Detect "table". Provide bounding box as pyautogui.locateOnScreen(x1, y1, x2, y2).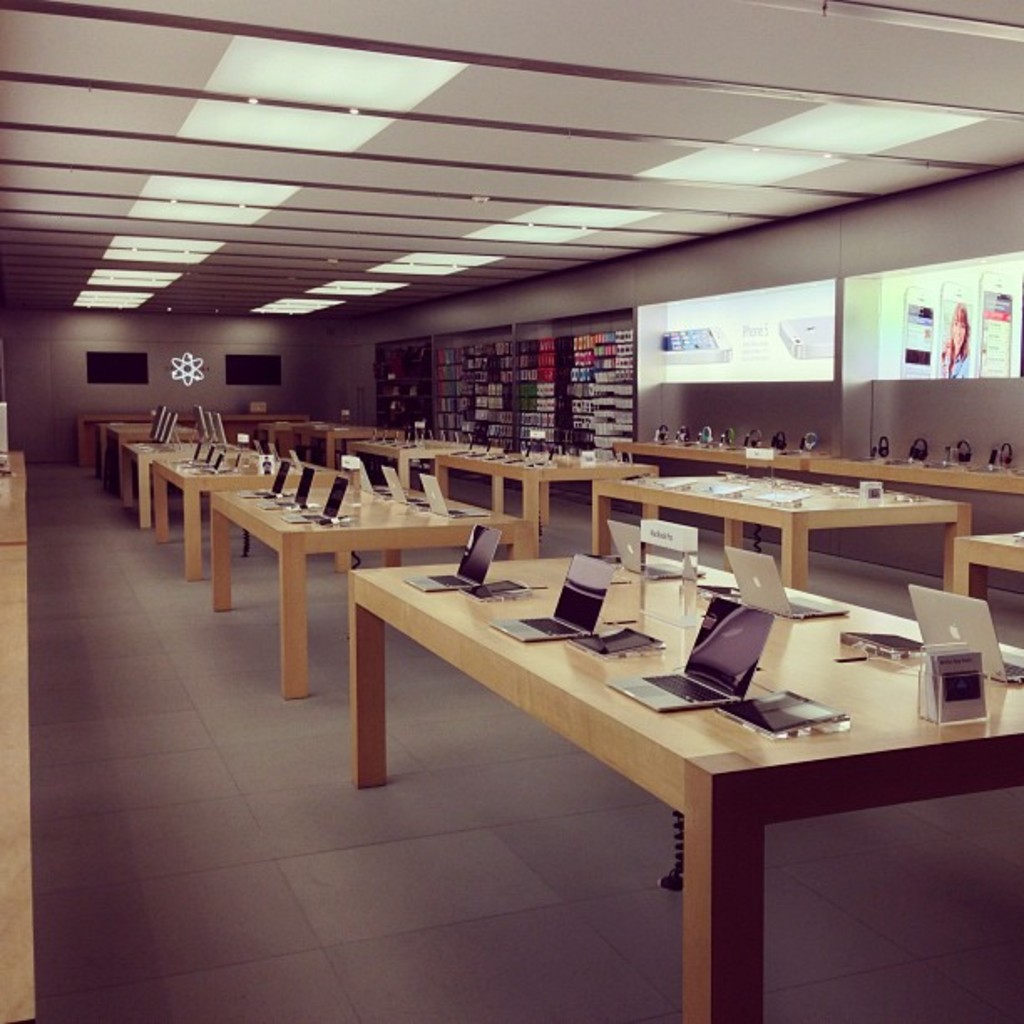
pyautogui.locateOnScreen(345, 435, 463, 487).
